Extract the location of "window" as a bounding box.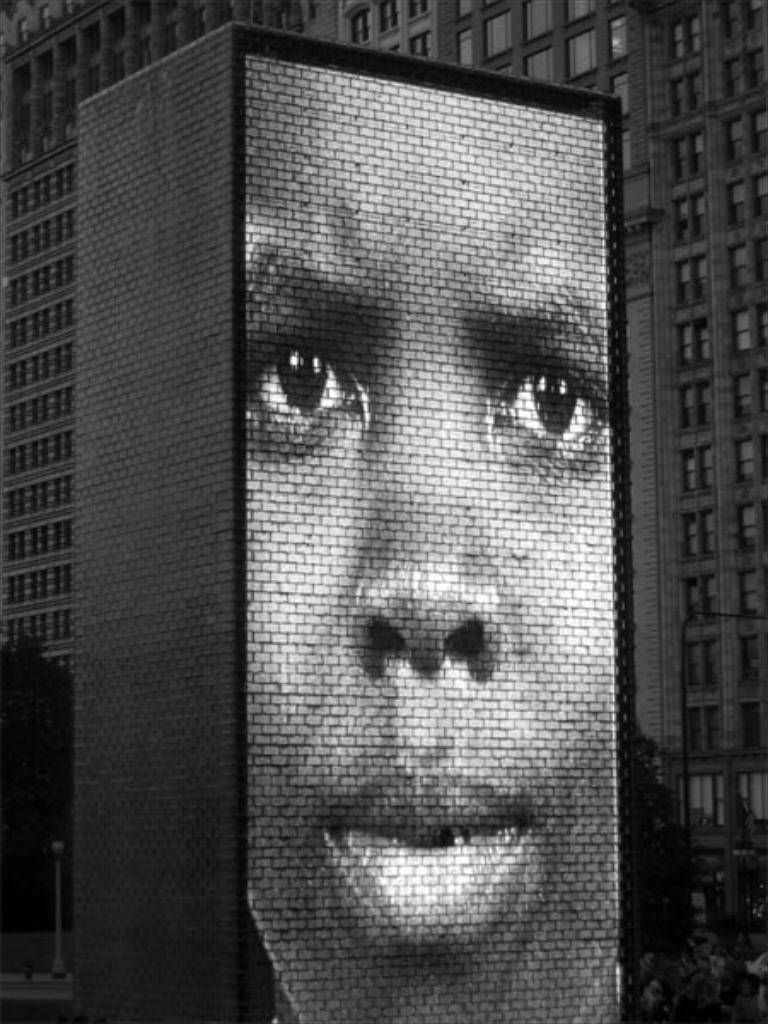
box(712, 99, 766, 167).
